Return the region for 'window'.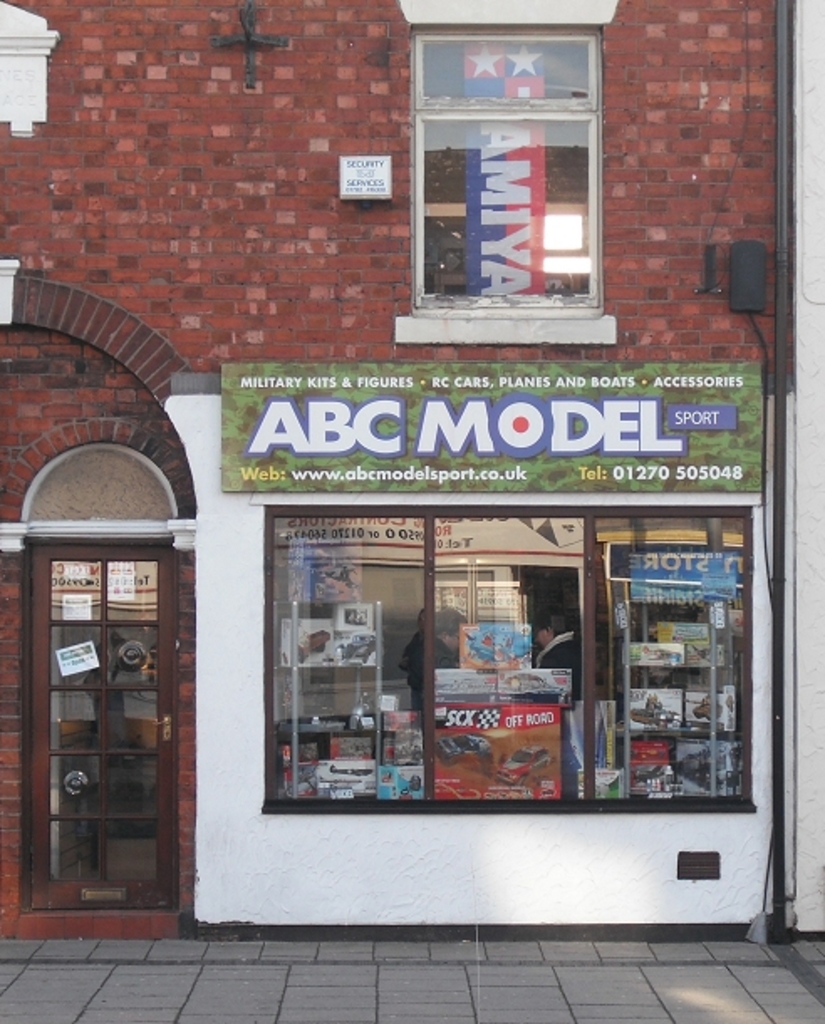
l=260, t=508, r=750, b=801.
